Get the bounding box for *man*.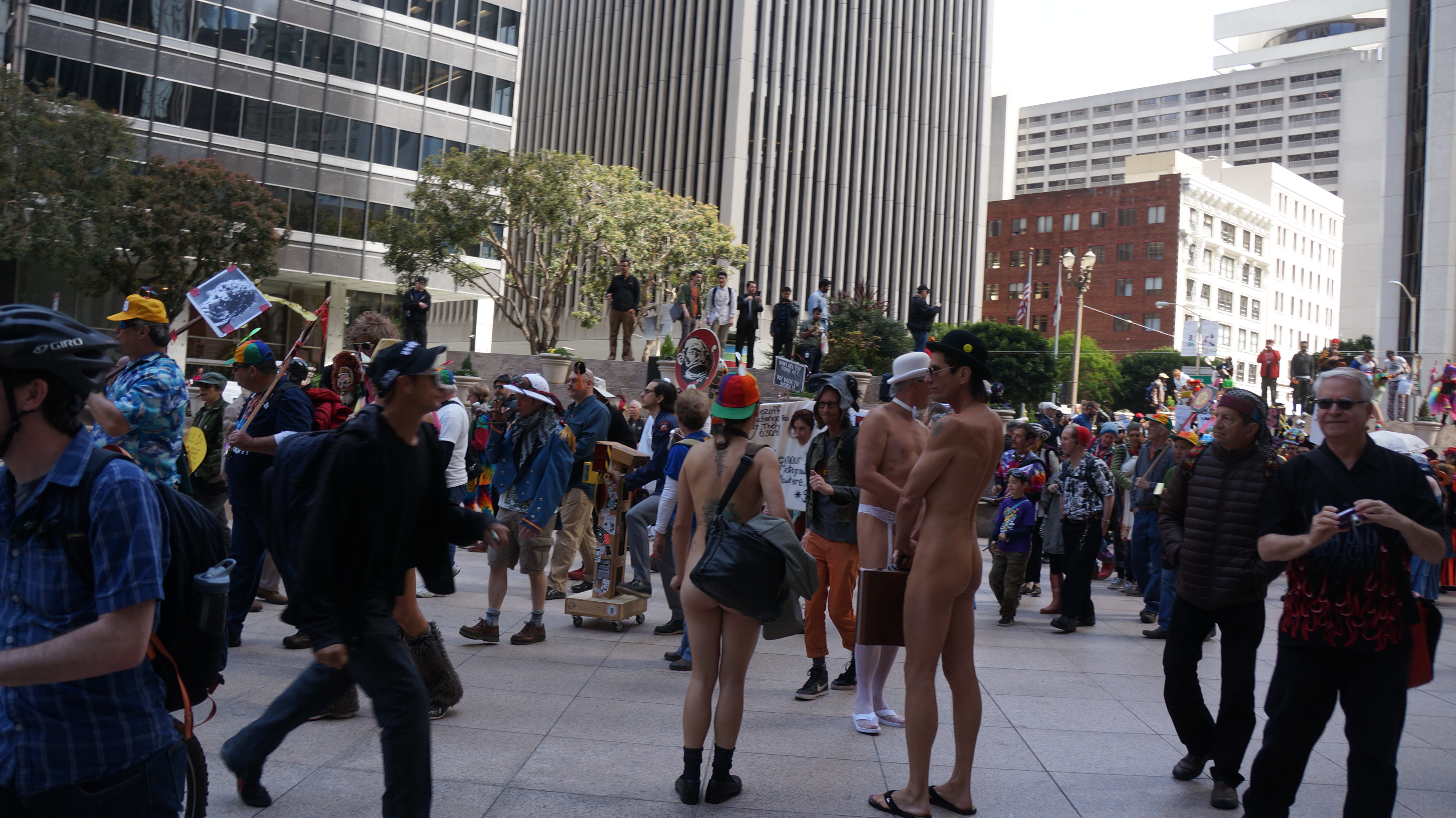
box(199, 80, 209, 107).
